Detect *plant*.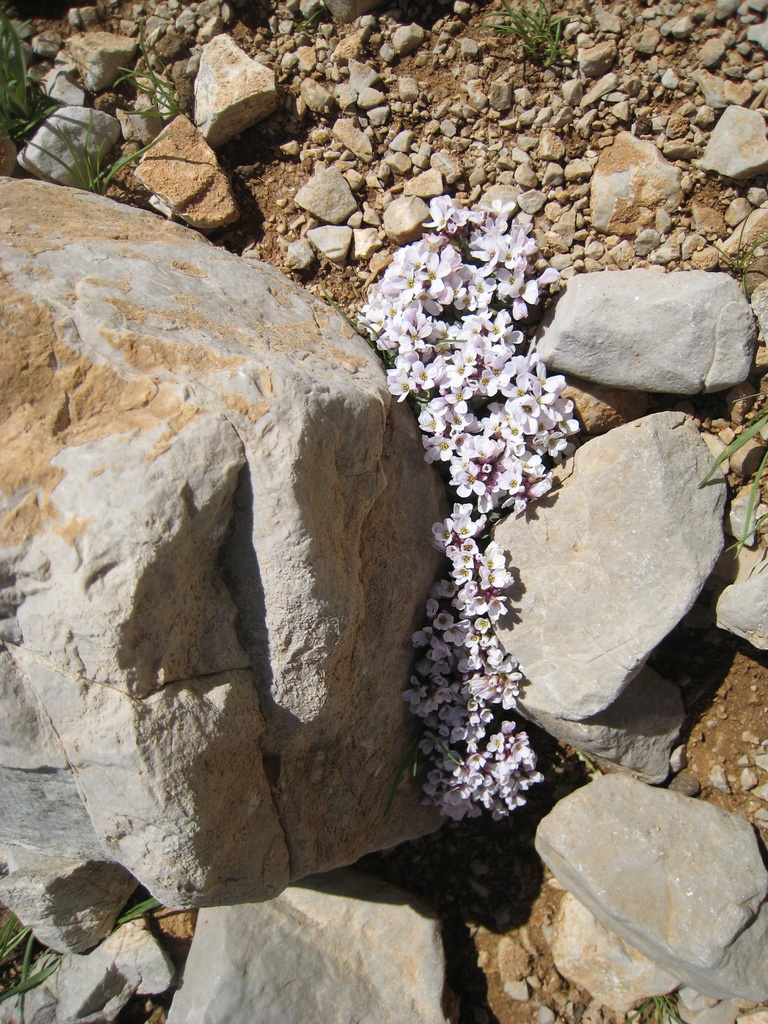
Detected at <region>82, 35, 213, 192</region>.
